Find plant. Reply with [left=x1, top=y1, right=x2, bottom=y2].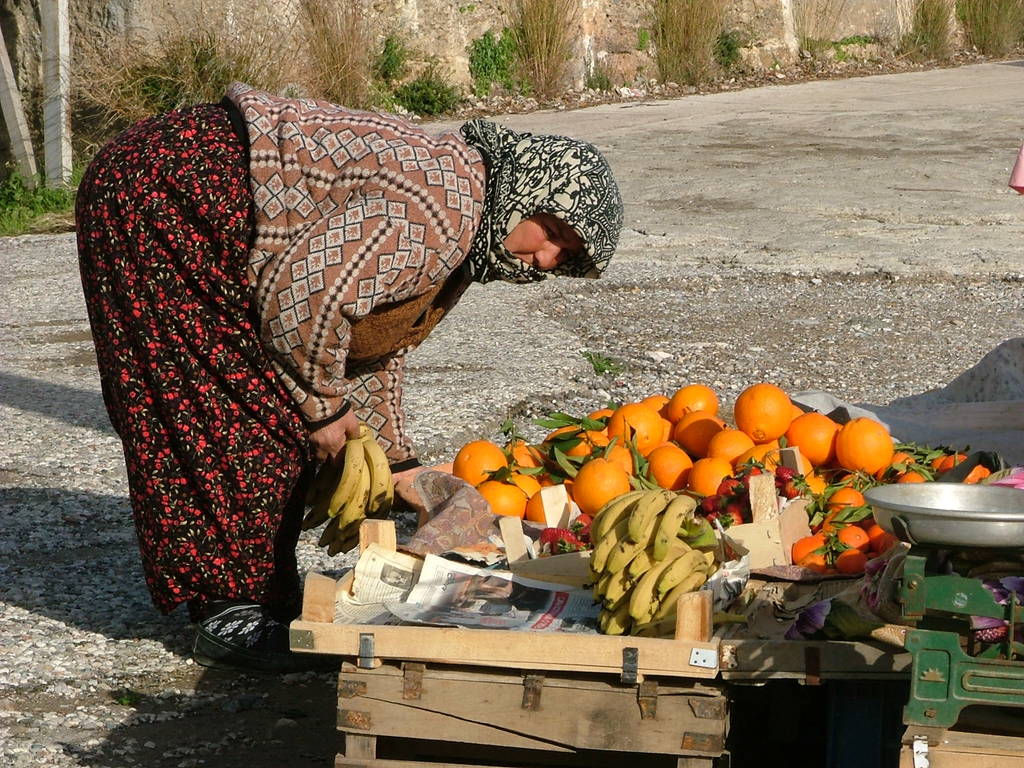
[left=888, top=0, right=952, bottom=69].
